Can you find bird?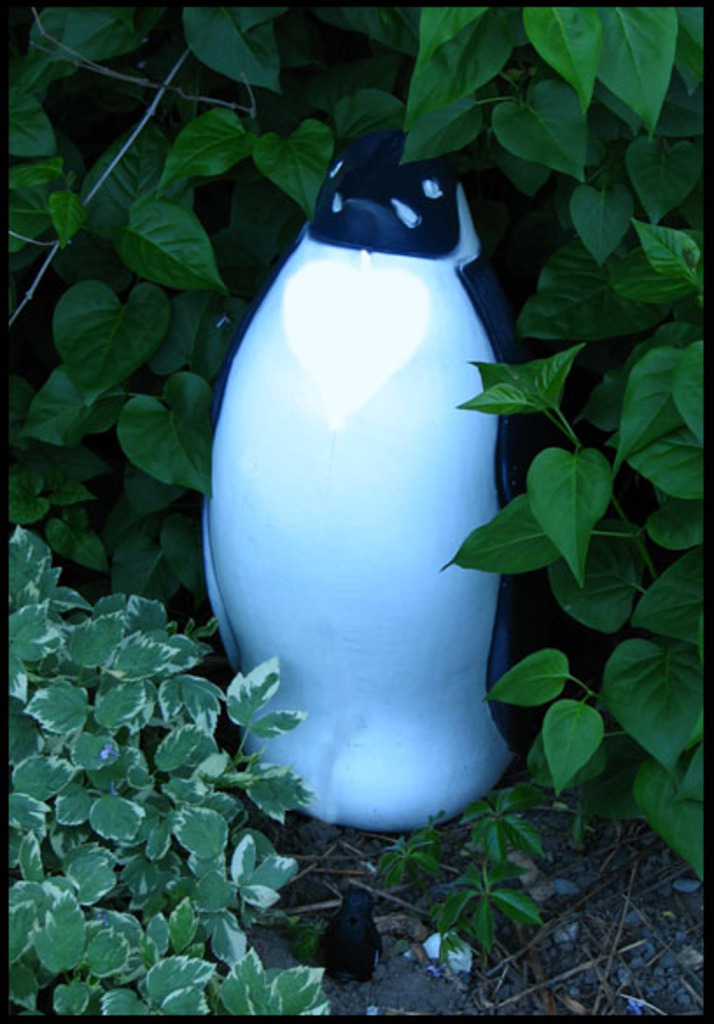
Yes, bounding box: <box>193,107,507,858</box>.
